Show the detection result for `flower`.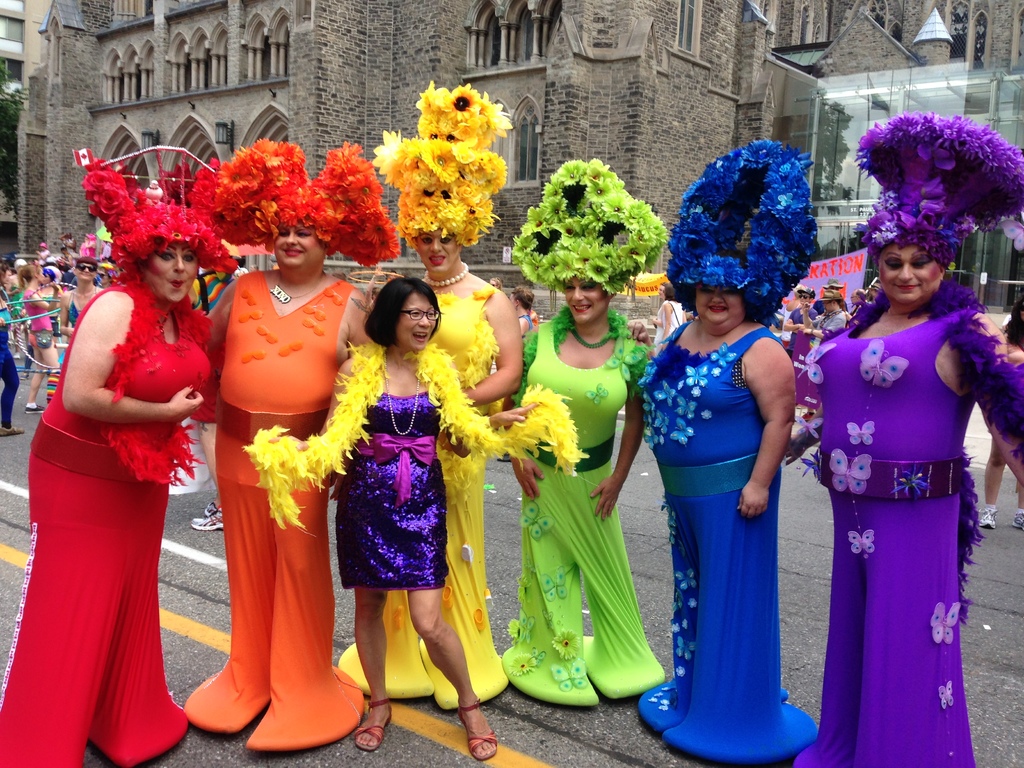
crop(81, 165, 113, 186).
